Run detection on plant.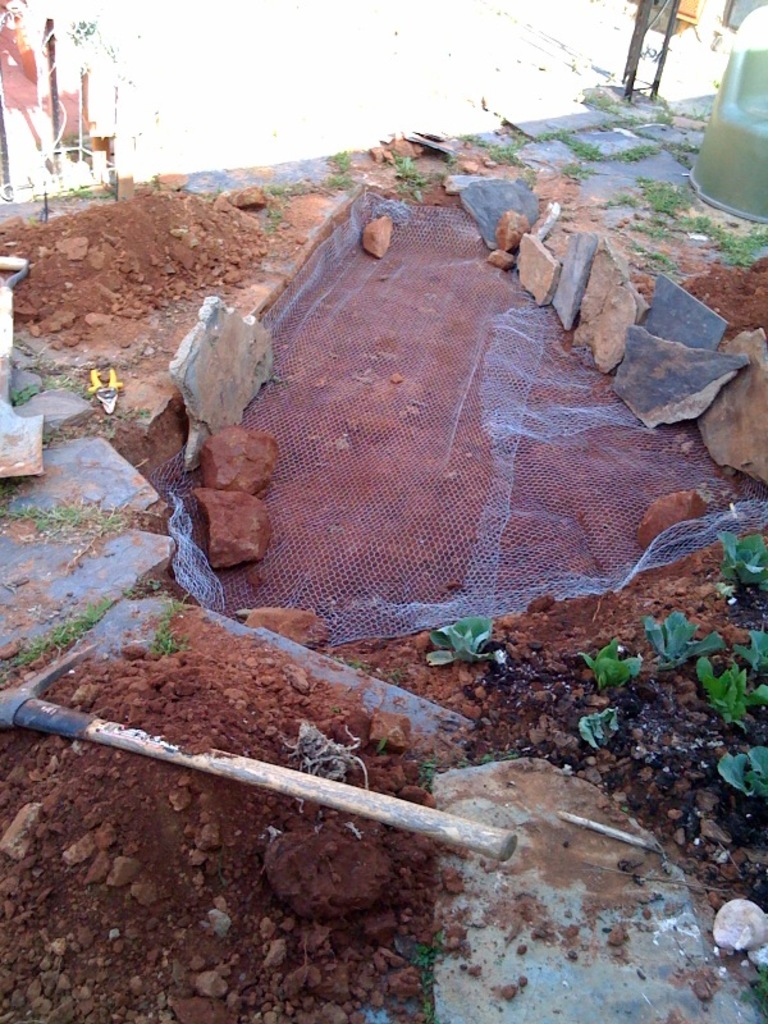
Result: BBox(575, 634, 635, 684).
